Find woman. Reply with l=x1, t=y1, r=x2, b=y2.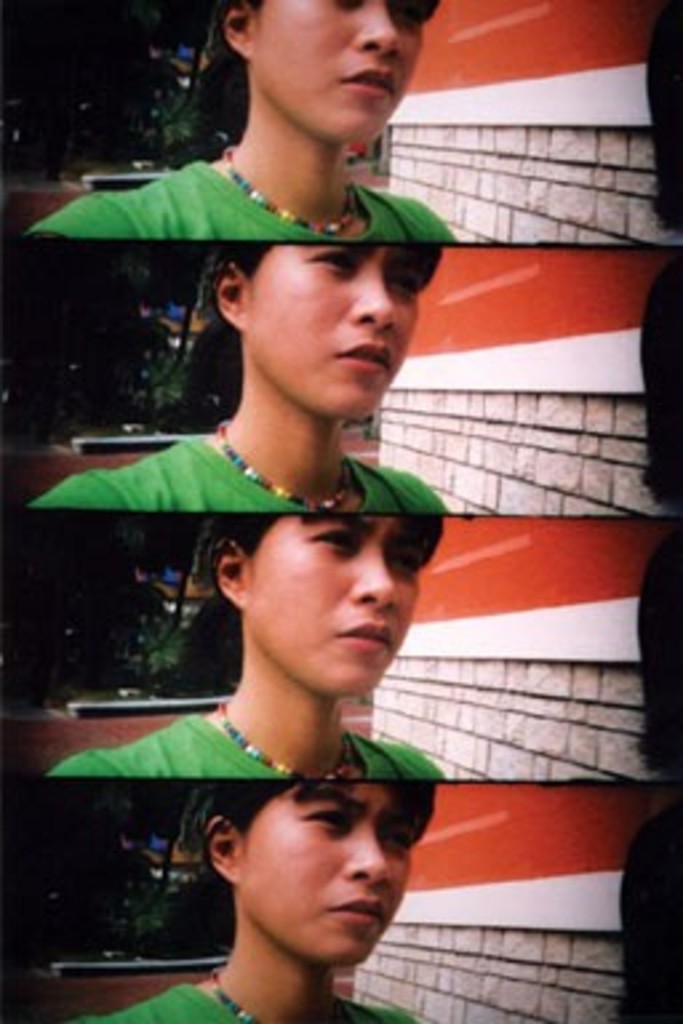
l=40, t=509, r=451, b=781.
